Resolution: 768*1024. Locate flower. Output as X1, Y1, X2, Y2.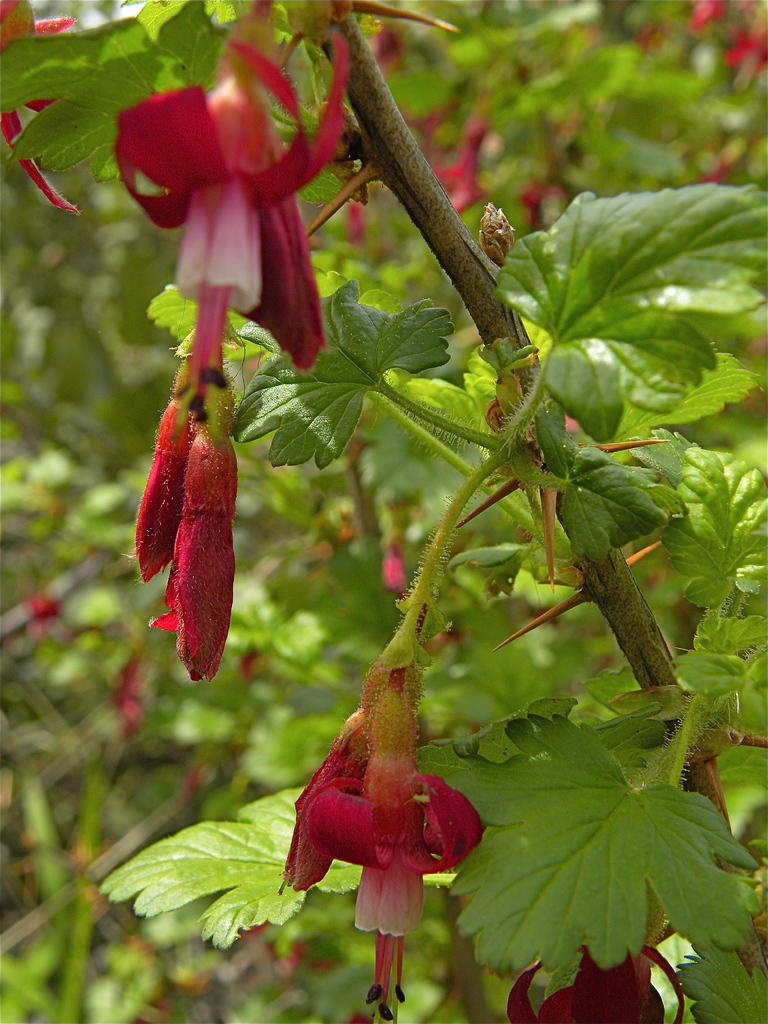
140, 383, 193, 585.
